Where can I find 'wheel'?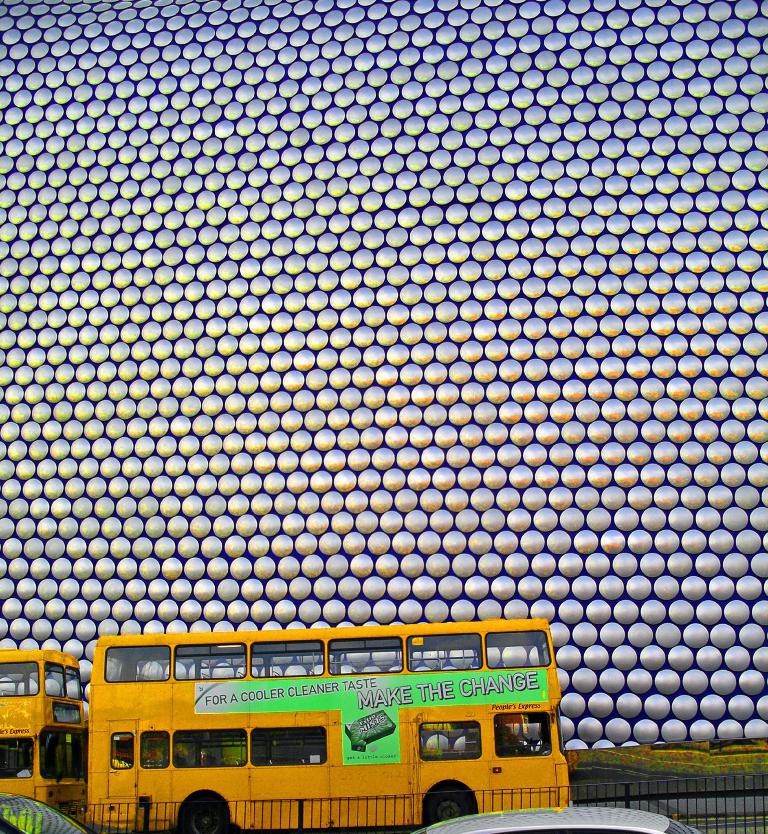
You can find it at (181, 786, 228, 833).
